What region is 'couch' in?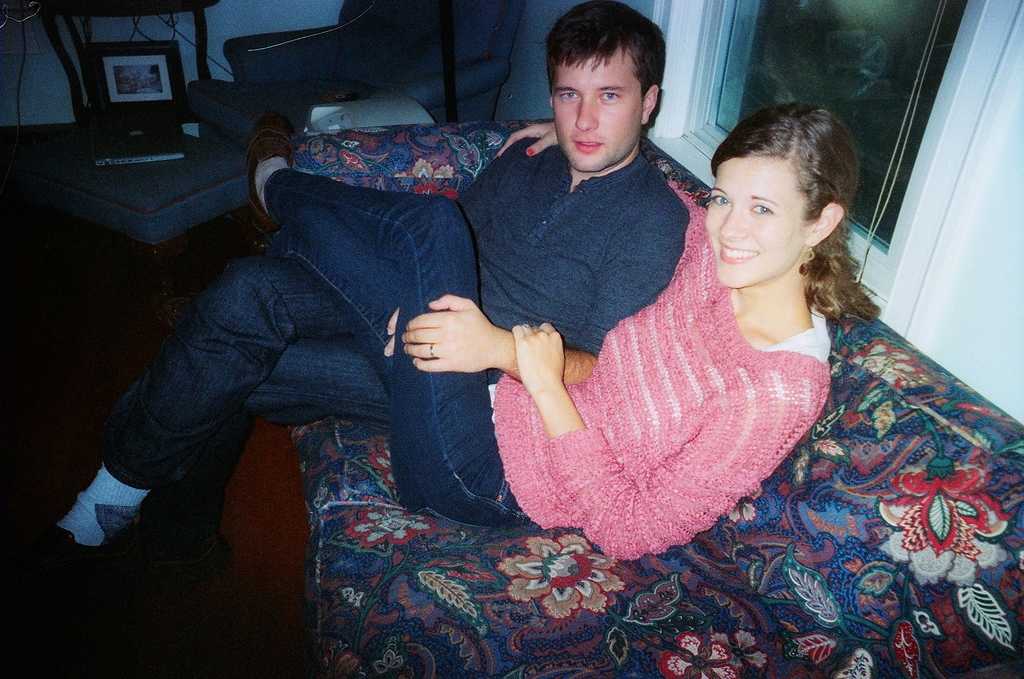
l=190, t=0, r=524, b=236.
